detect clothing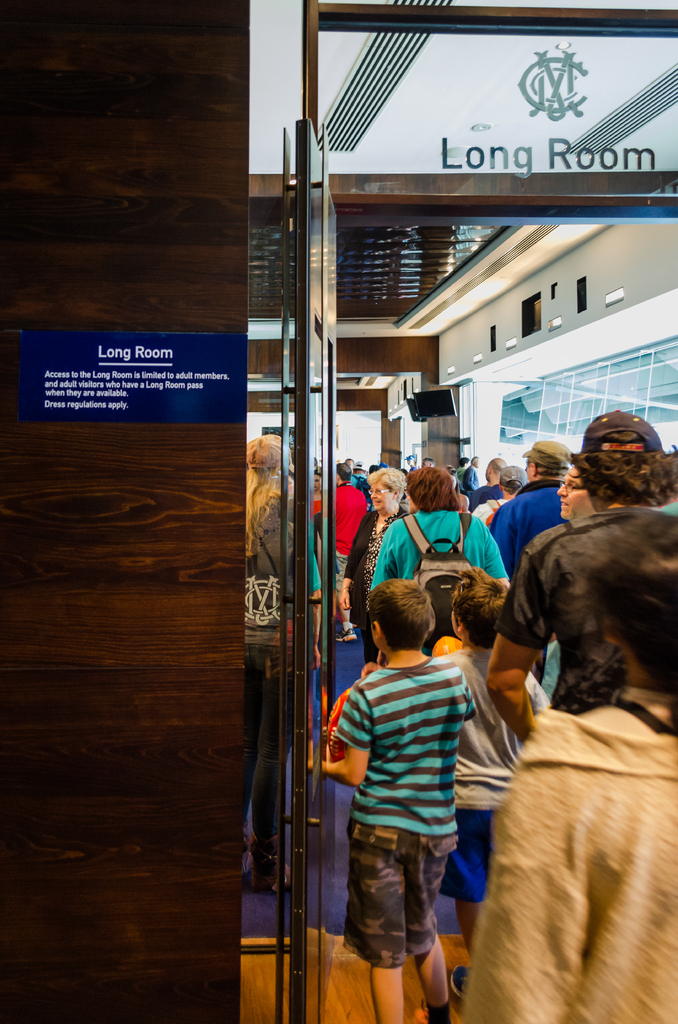
left=494, top=477, right=567, bottom=561
